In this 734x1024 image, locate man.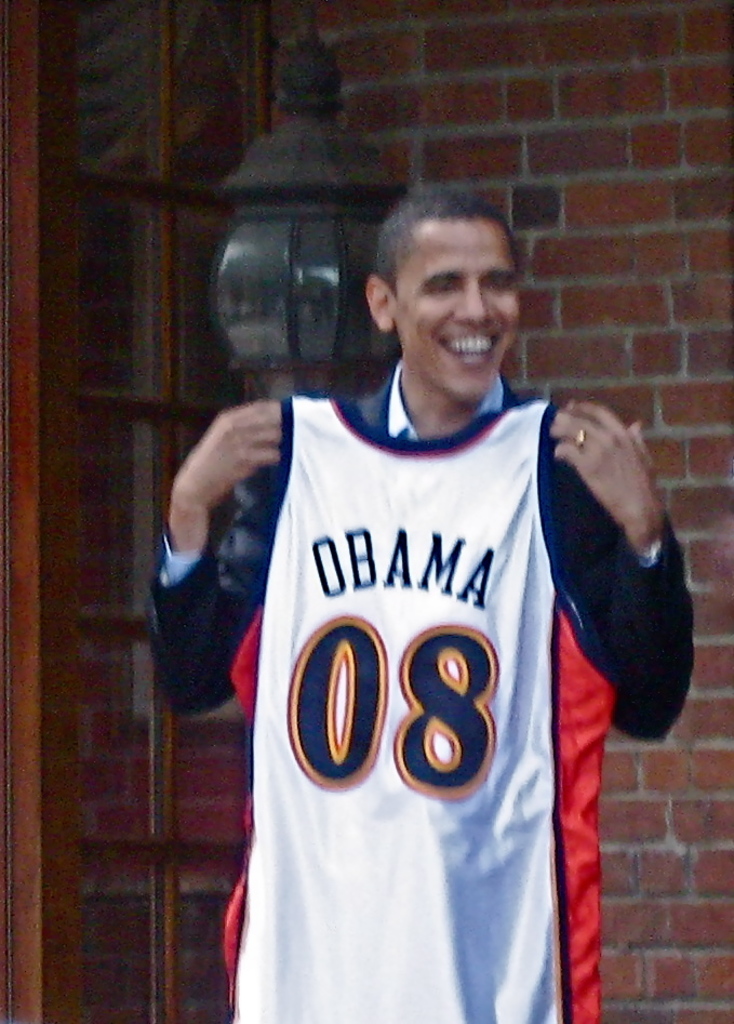
Bounding box: [x1=169, y1=160, x2=680, y2=1006].
